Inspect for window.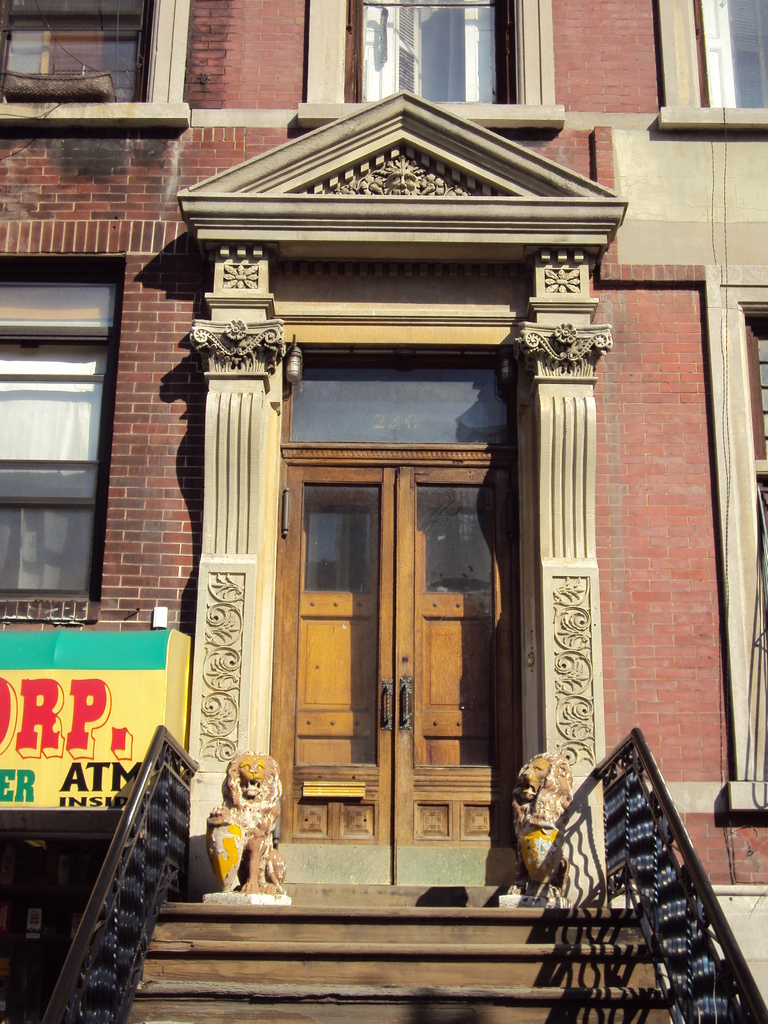
Inspection: BBox(0, 0, 160, 100).
